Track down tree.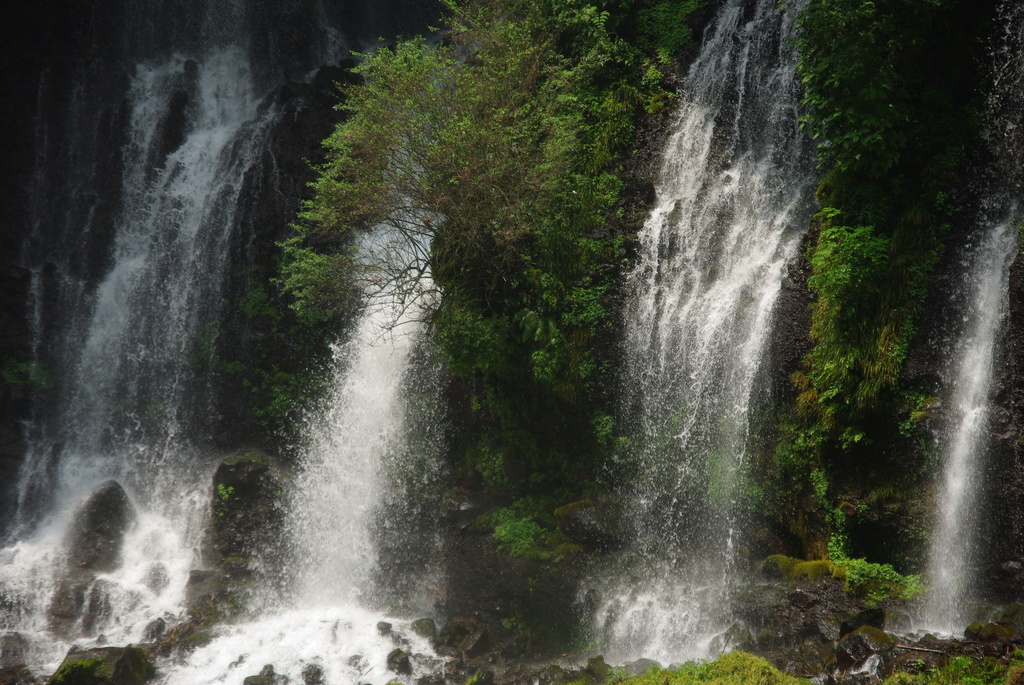
Tracked to l=254, t=0, r=708, b=562.
